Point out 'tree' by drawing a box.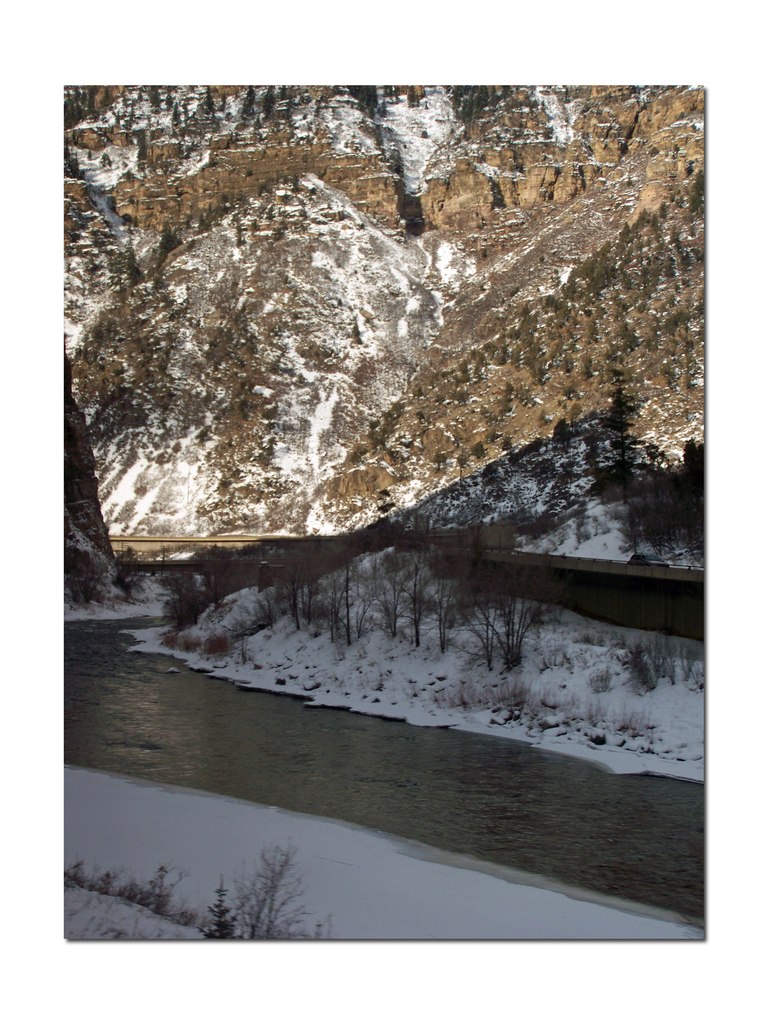
{"left": 226, "top": 601, "right": 260, "bottom": 659}.
